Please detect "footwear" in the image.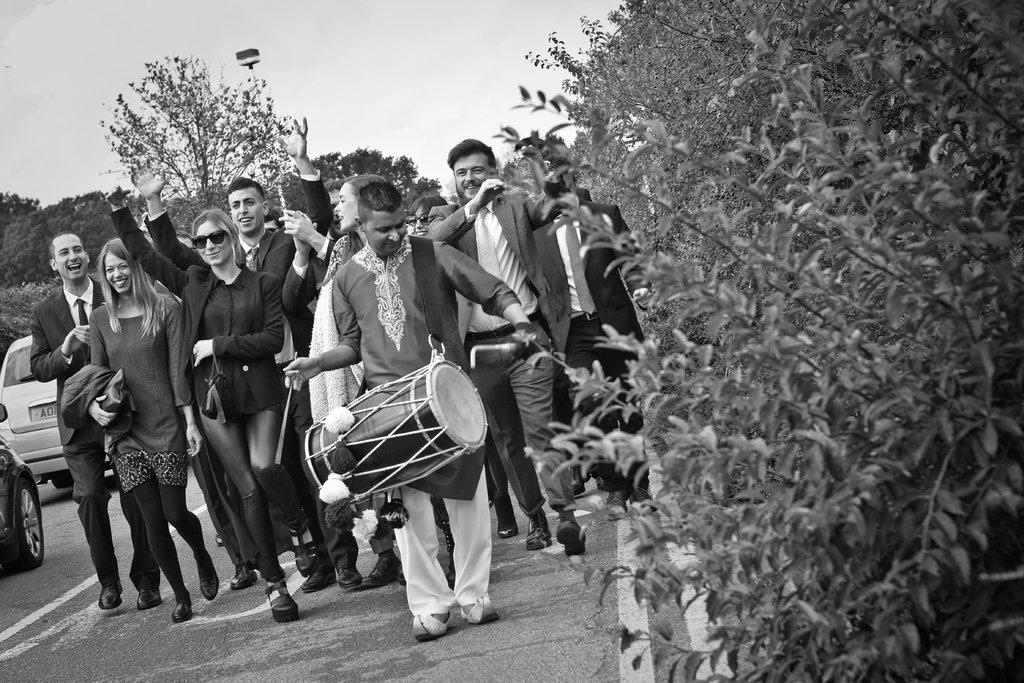
pyautogui.locateOnScreen(502, 497, 519, 539).
